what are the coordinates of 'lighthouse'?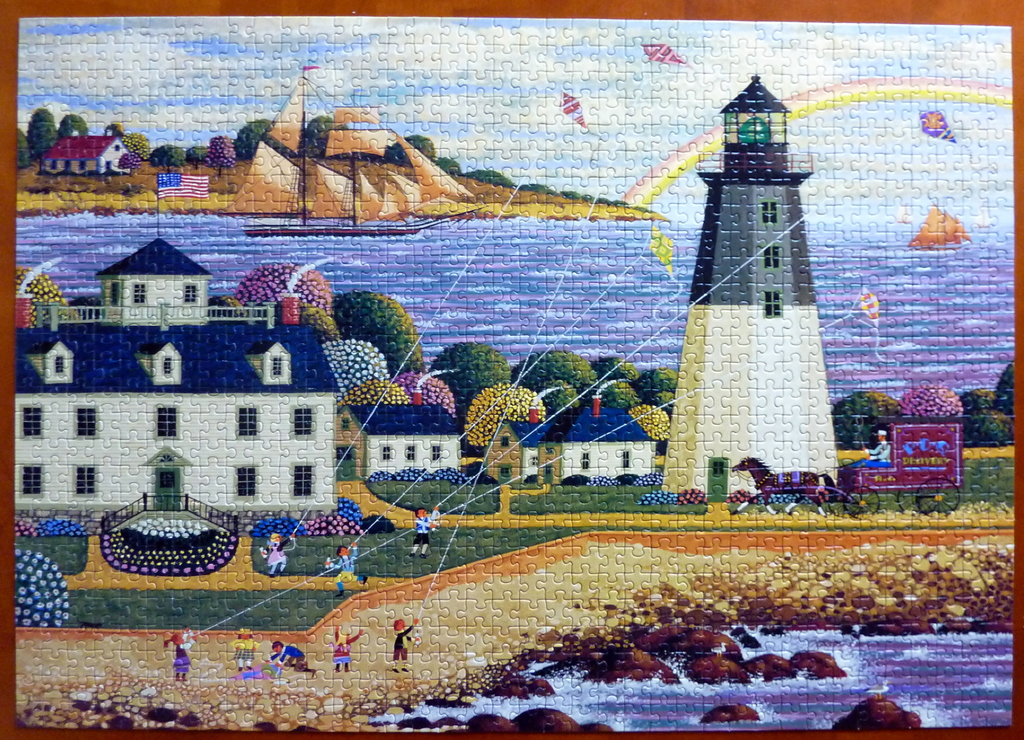
Rect(657, 40, 845, 520).
